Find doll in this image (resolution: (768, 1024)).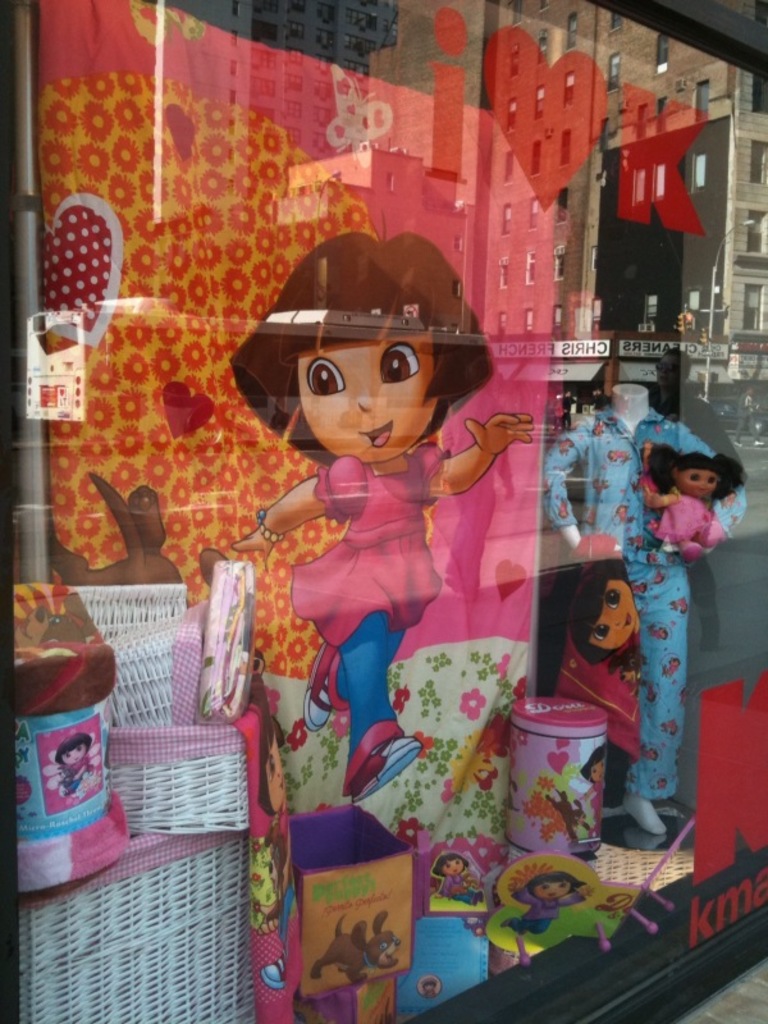
430:849:483:909.
